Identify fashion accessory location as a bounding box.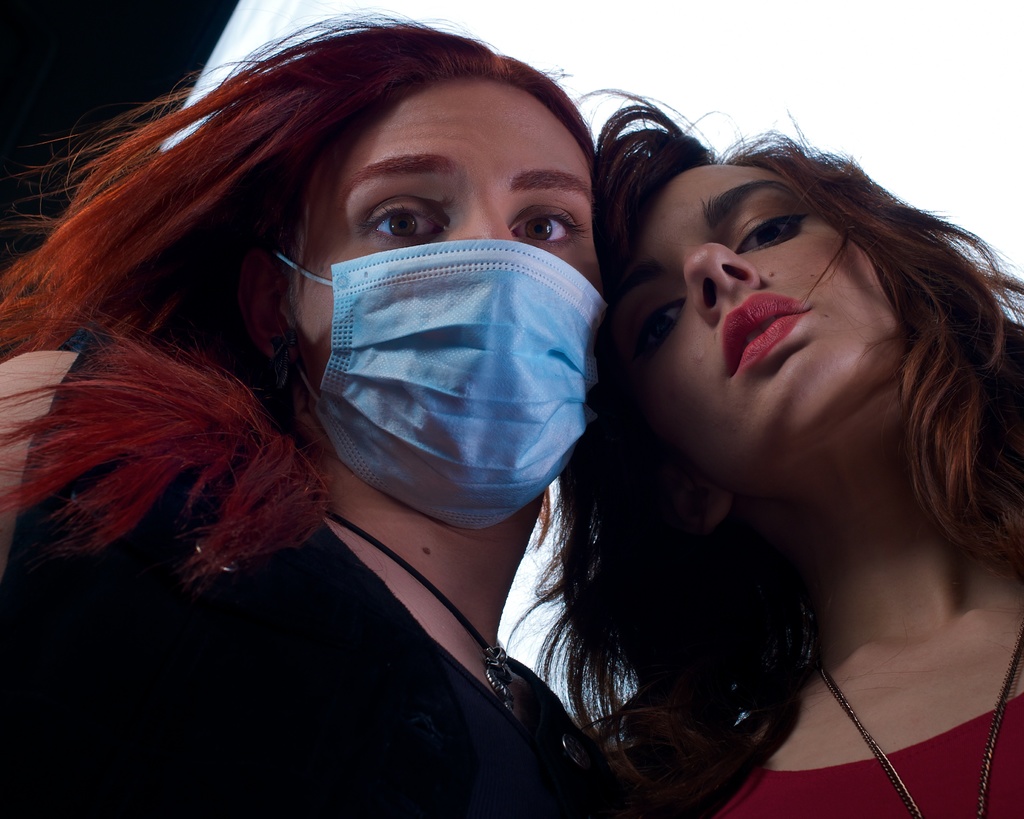
bbox=(817, 617, 1023, 818).
